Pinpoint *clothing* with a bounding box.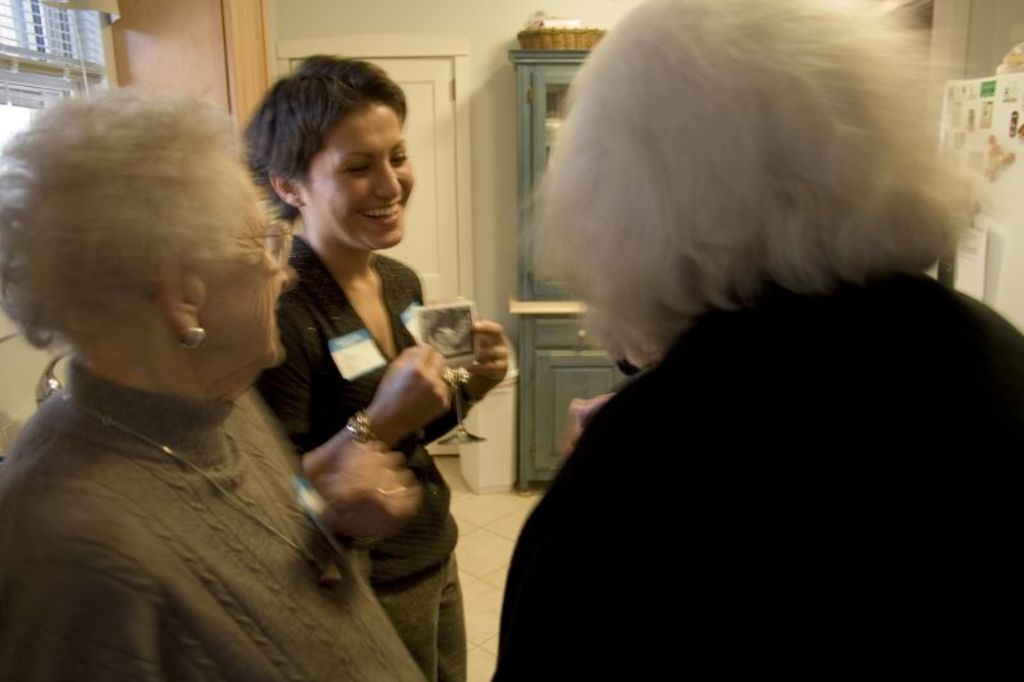
(480,209,1007,681).
